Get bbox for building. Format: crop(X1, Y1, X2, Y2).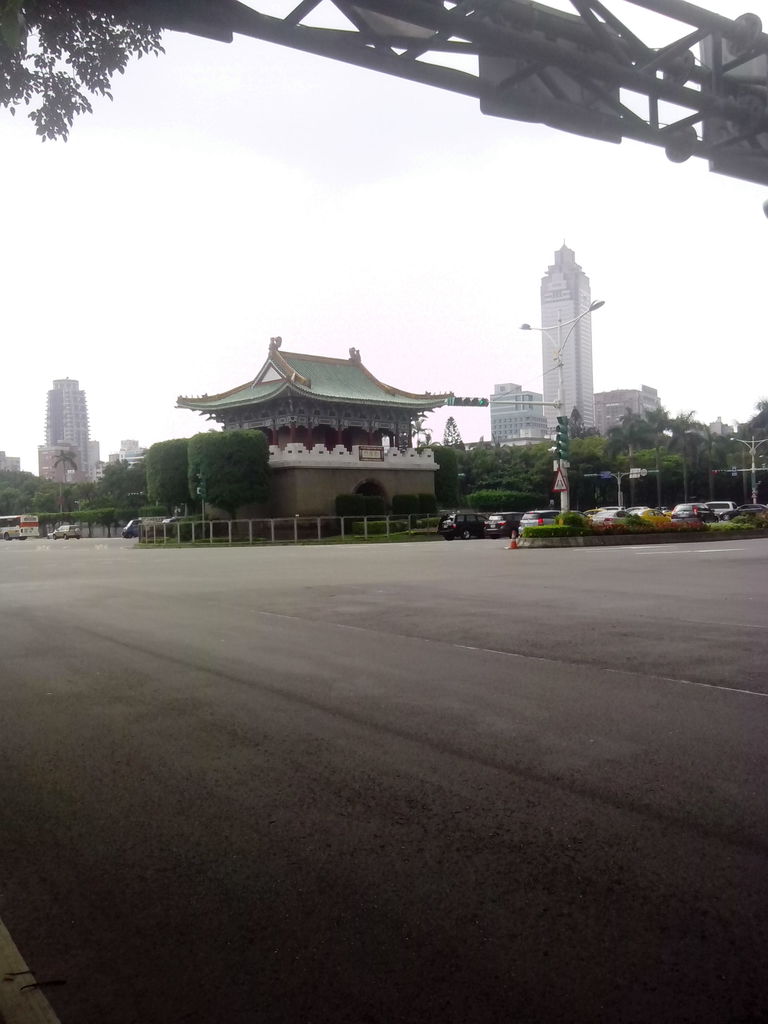
crop(484, 379, 542, 444).
